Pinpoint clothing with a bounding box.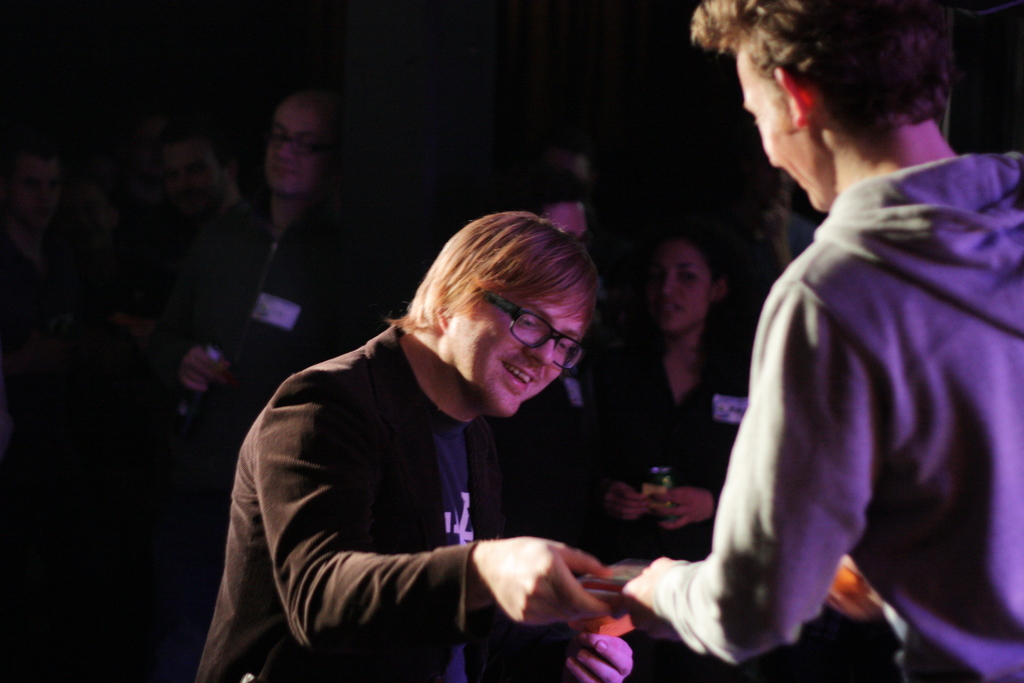
crop(614, 191, 991, 679).
